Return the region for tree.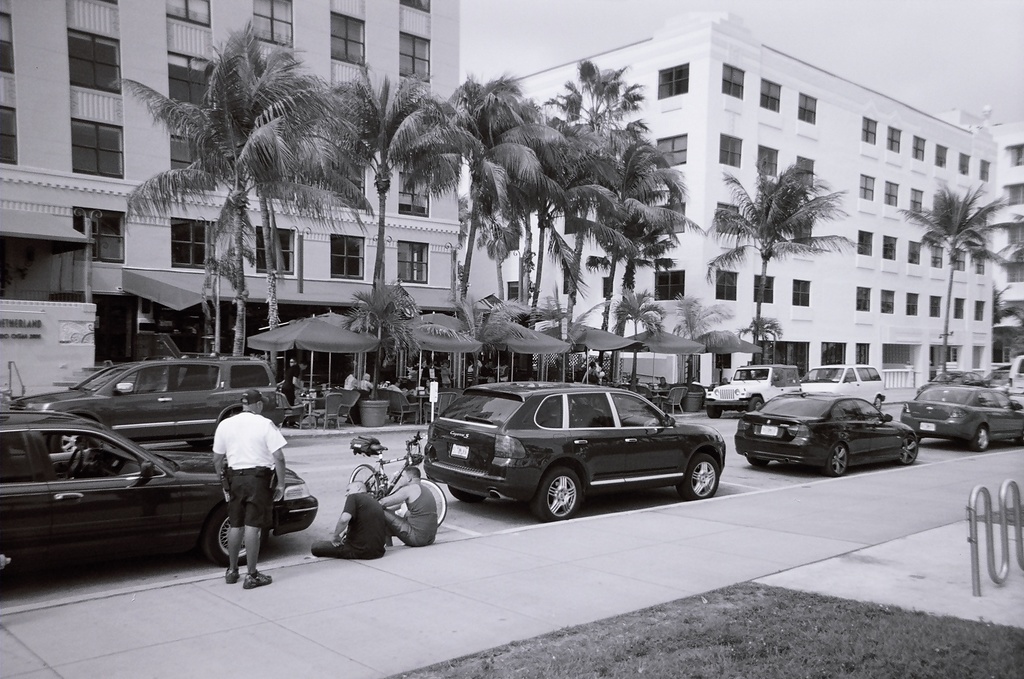
box(892, 186, 1021, 370).
